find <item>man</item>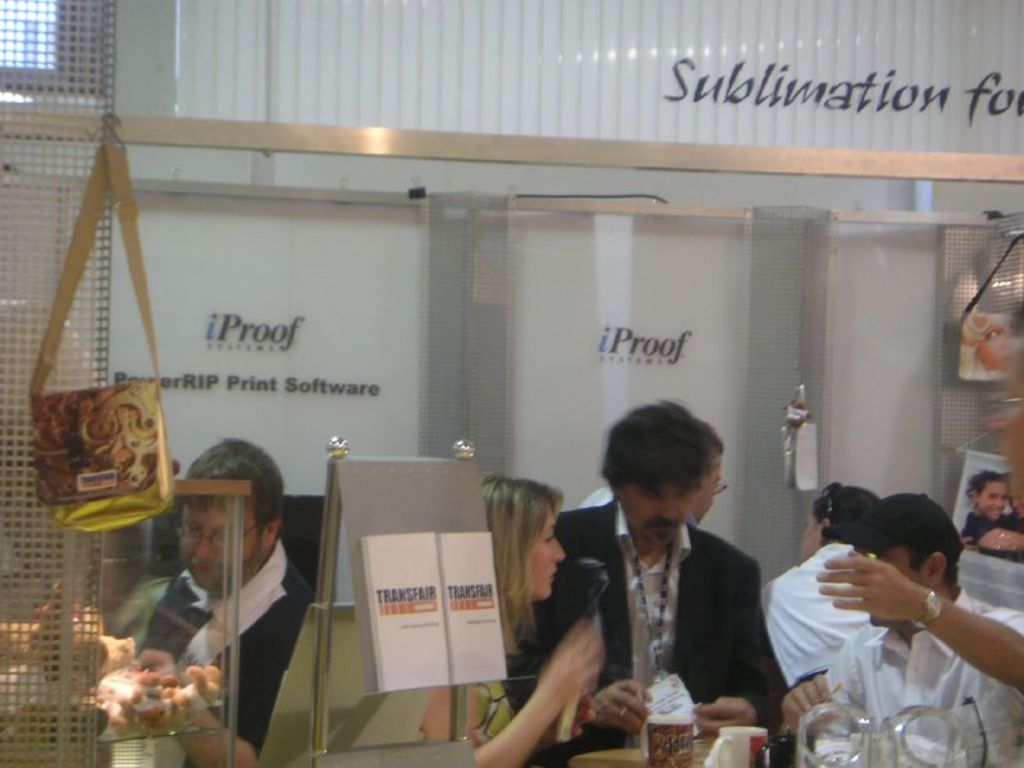
rect(575, 424, 724, 531)
